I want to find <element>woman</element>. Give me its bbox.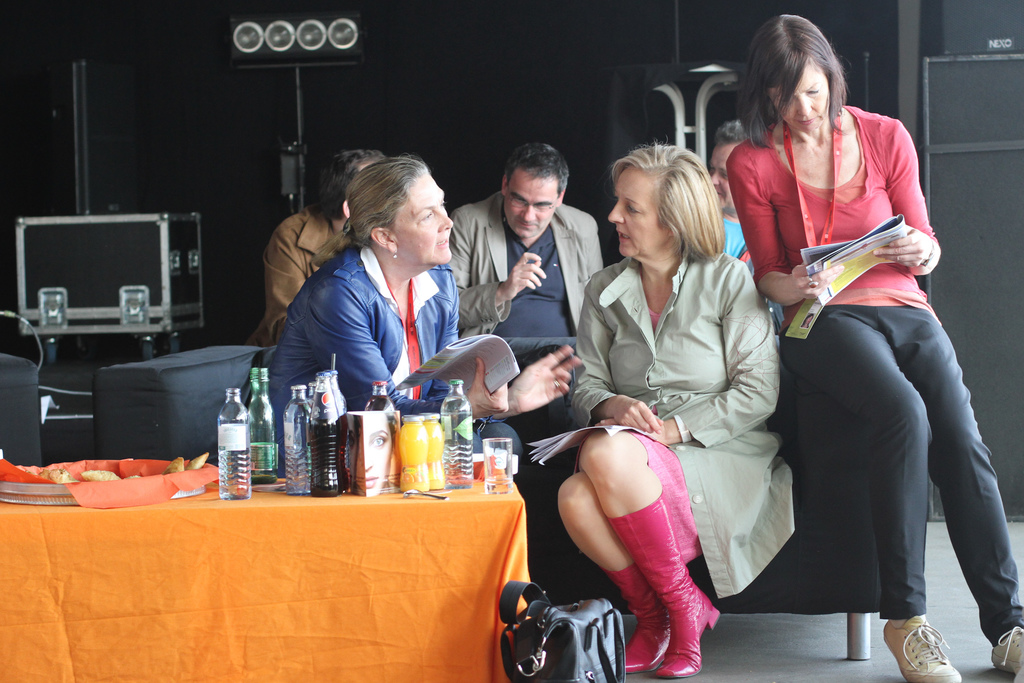
Rect(548, 144, 803, 678).
